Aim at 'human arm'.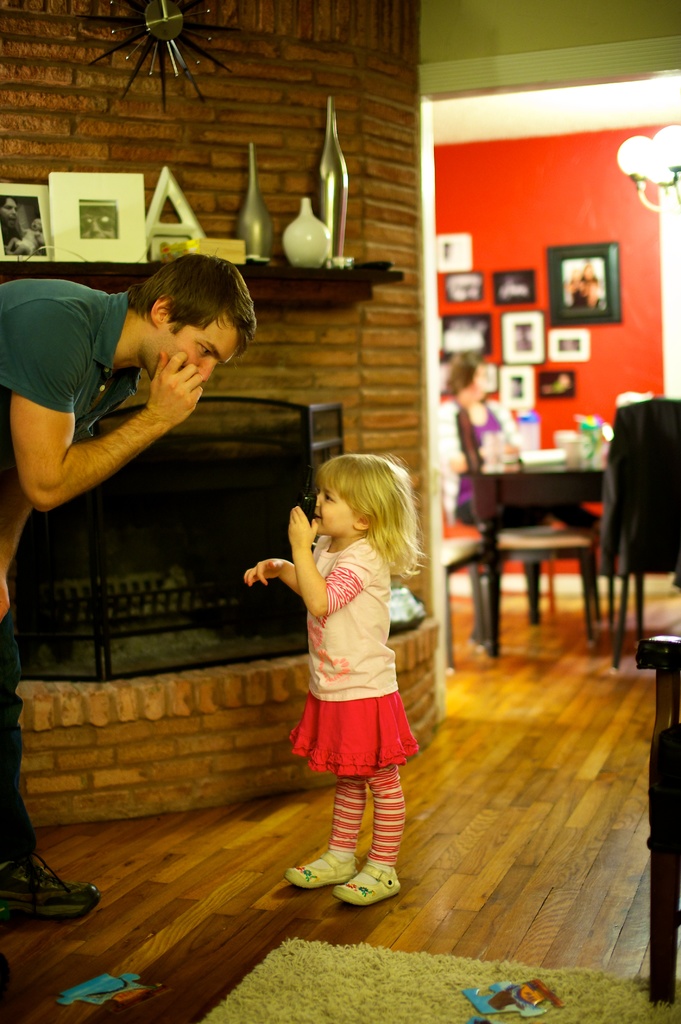
Aimed at {"x1": 243, "y1": 550, "x2": 301, "y2": 599}.
